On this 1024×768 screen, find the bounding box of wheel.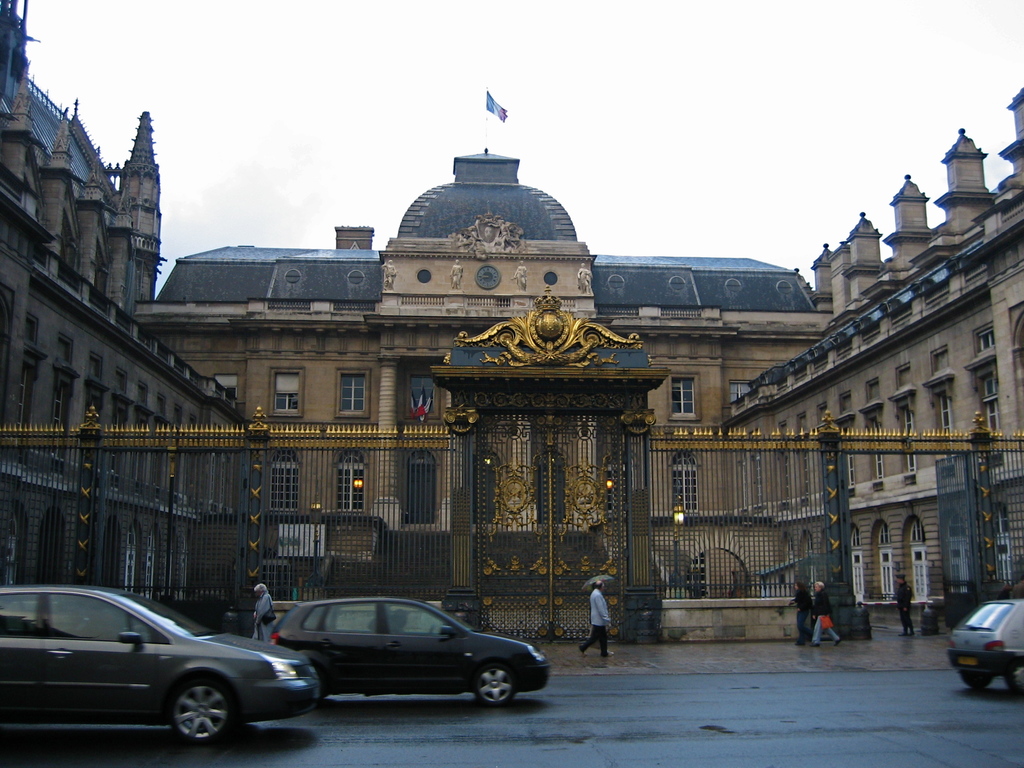
Bounding box: pyautogui.locateOnScreen(477, 666, 515, 704).
